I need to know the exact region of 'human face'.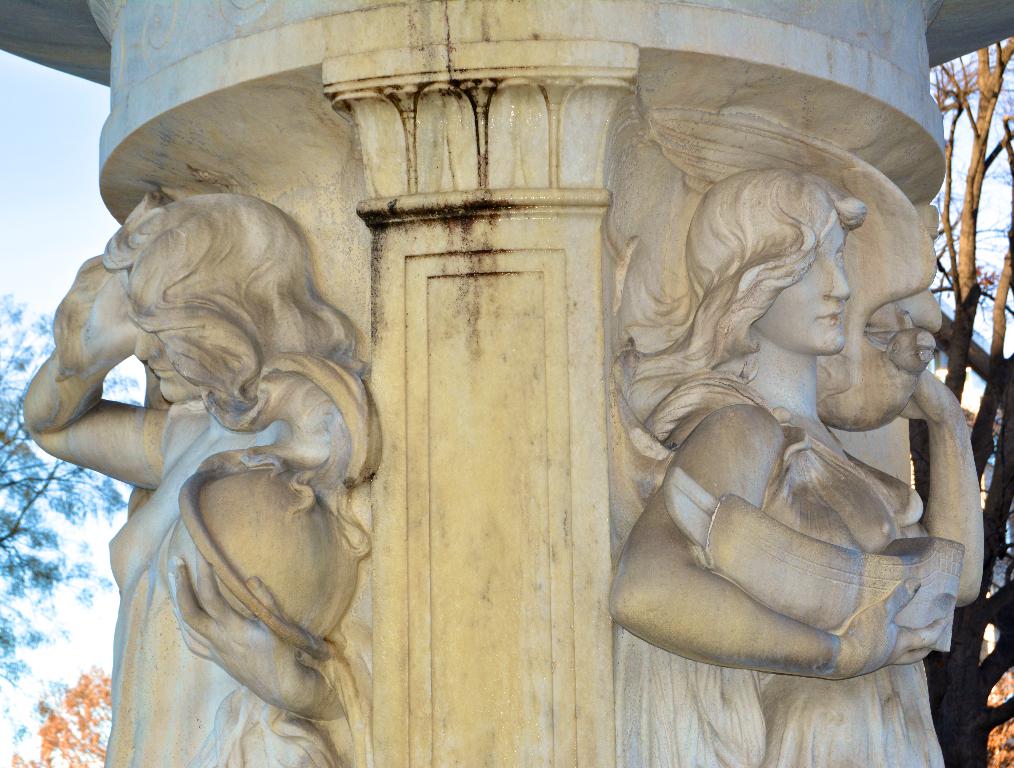
Region: 133/330/200/405.
